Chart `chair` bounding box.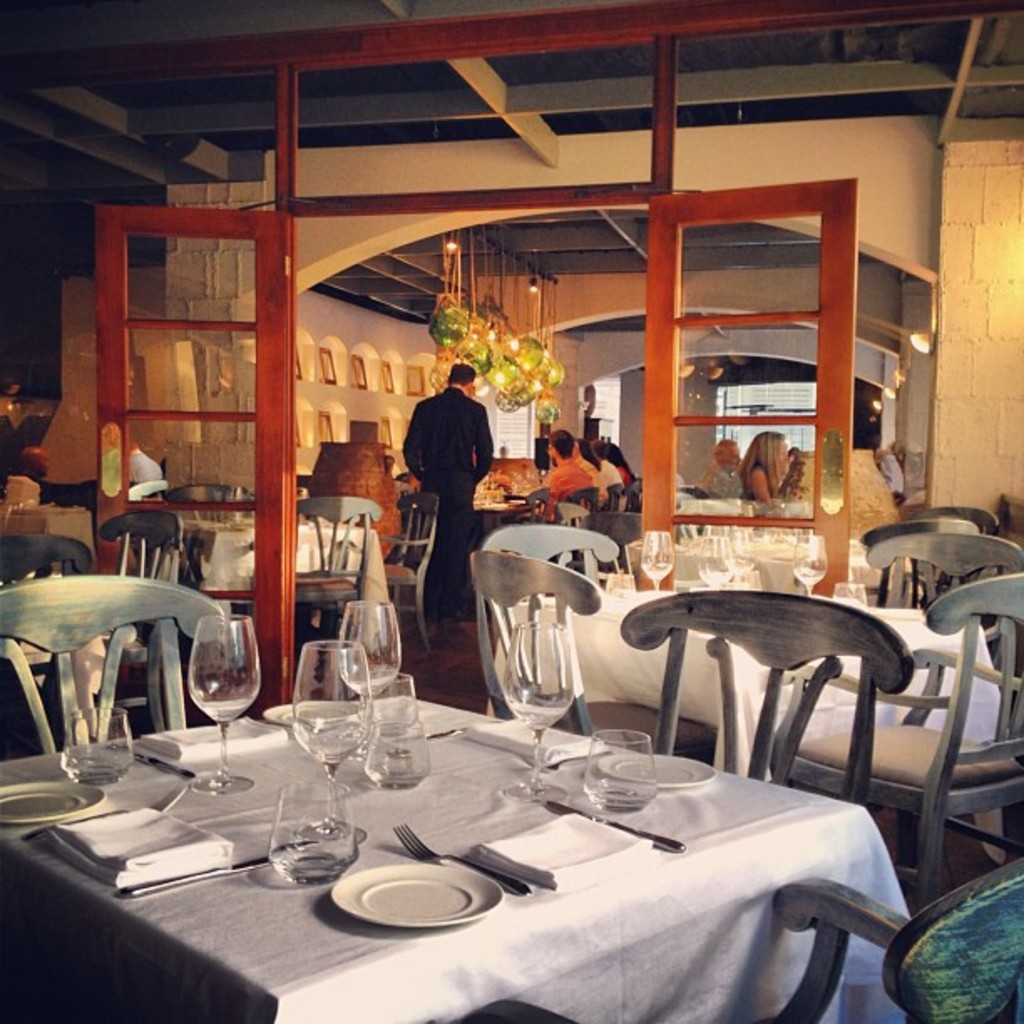
Charted: bbox=[857, 529, 1022, 627].
